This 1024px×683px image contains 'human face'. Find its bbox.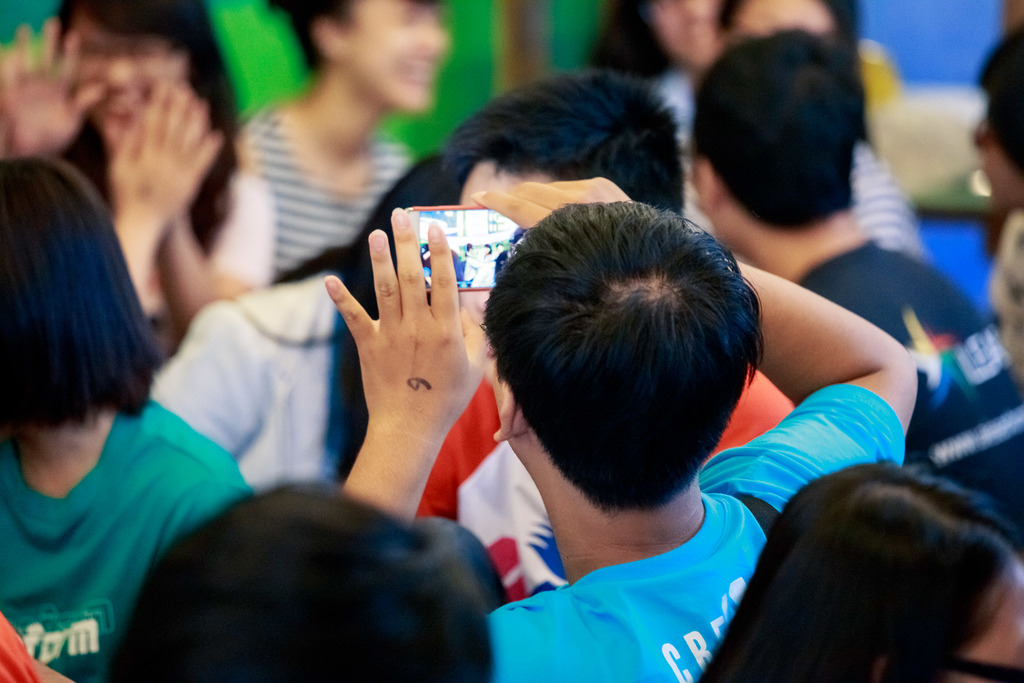
71:6:187:132.
